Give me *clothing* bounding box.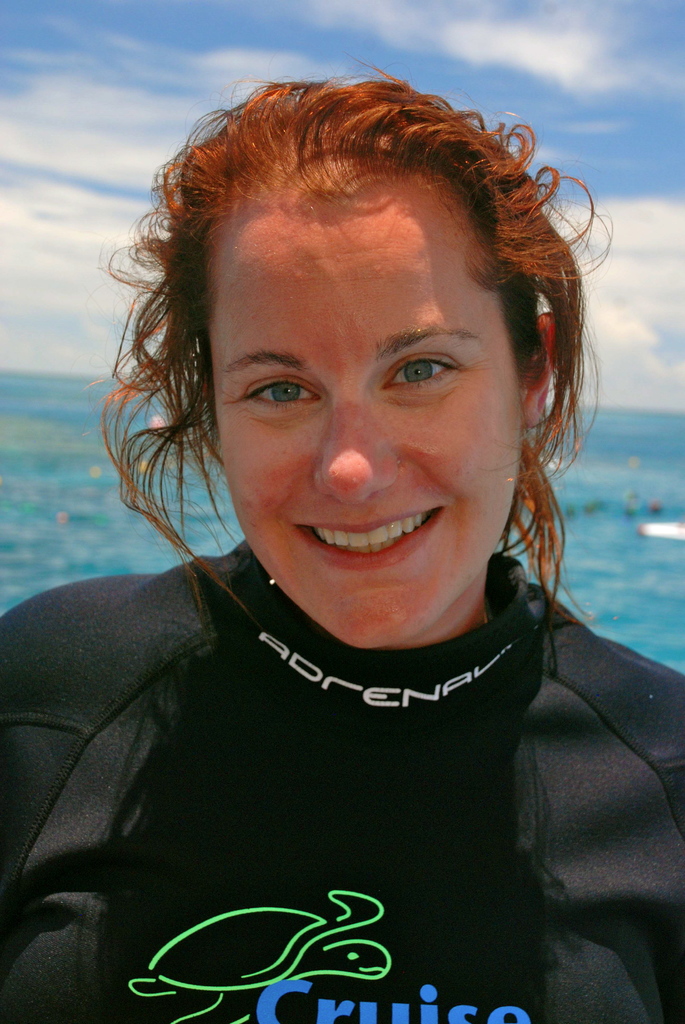
0:532:608:1011.
